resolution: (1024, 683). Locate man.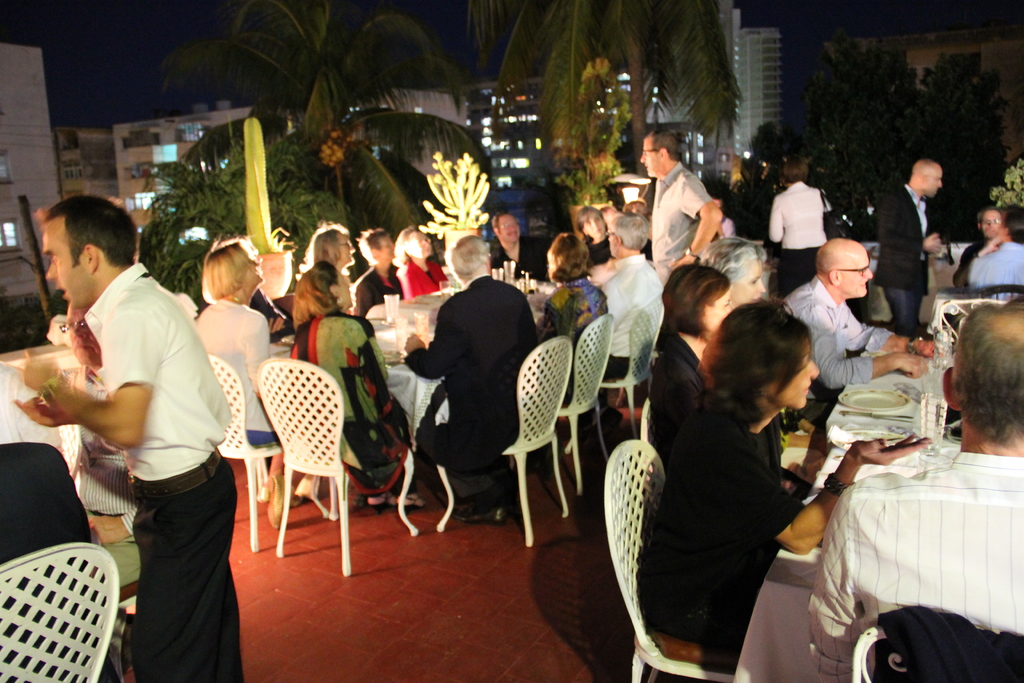
{"x1": 868, "y1": 157, "x2": 955, "y2": 355}.
